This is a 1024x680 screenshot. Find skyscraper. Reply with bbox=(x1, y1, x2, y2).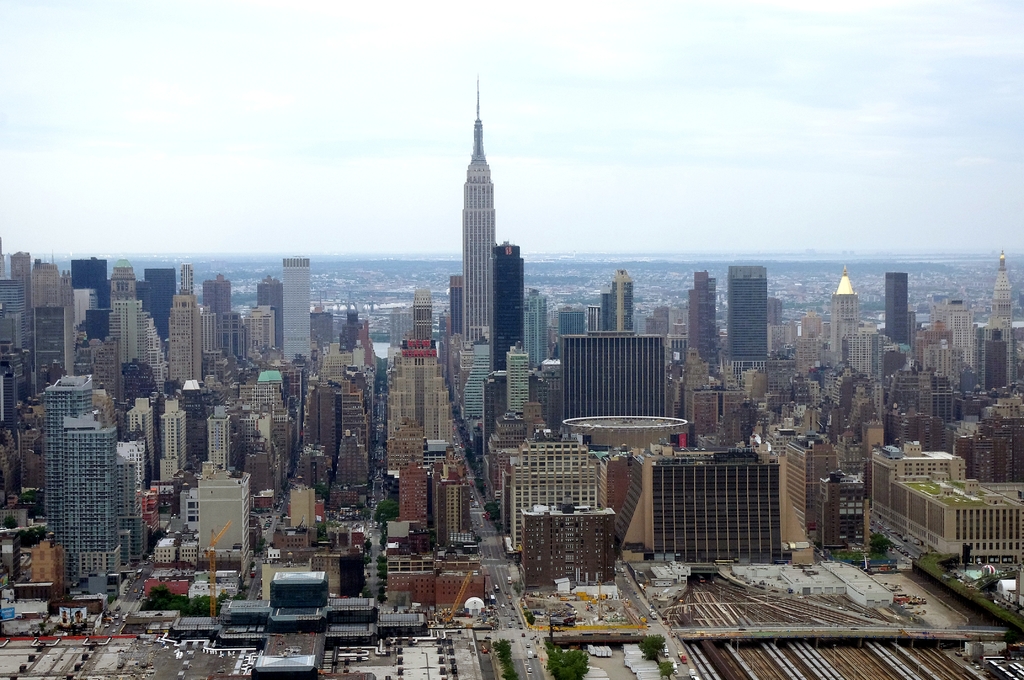
bbox=(988, 249, 1011, 328).
